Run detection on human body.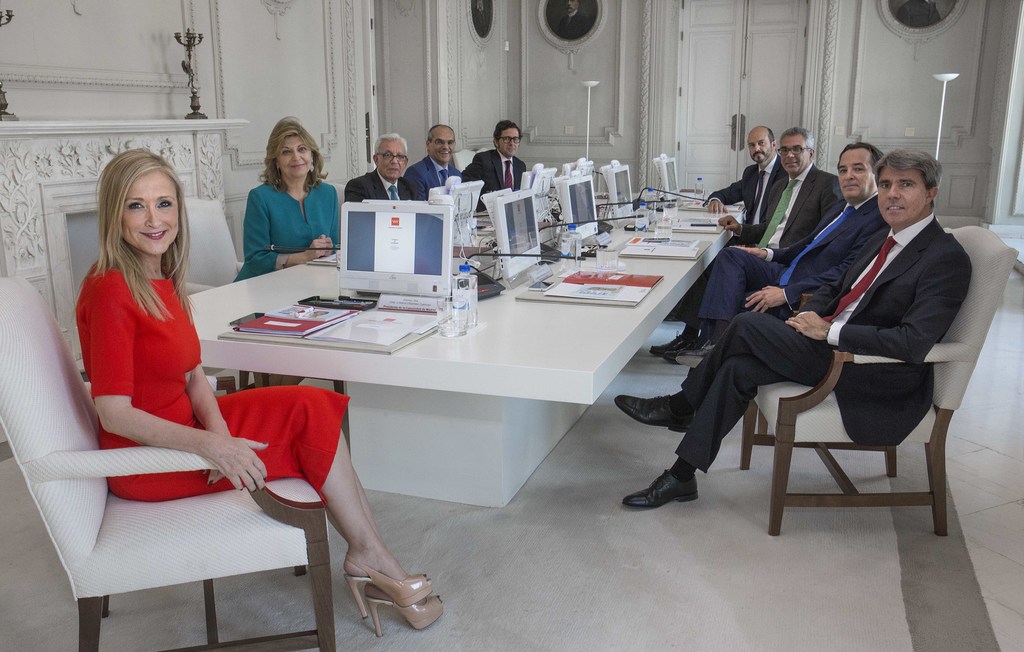
Result: pyautogui.locateOnScreen(653, 129, 838, 359).
